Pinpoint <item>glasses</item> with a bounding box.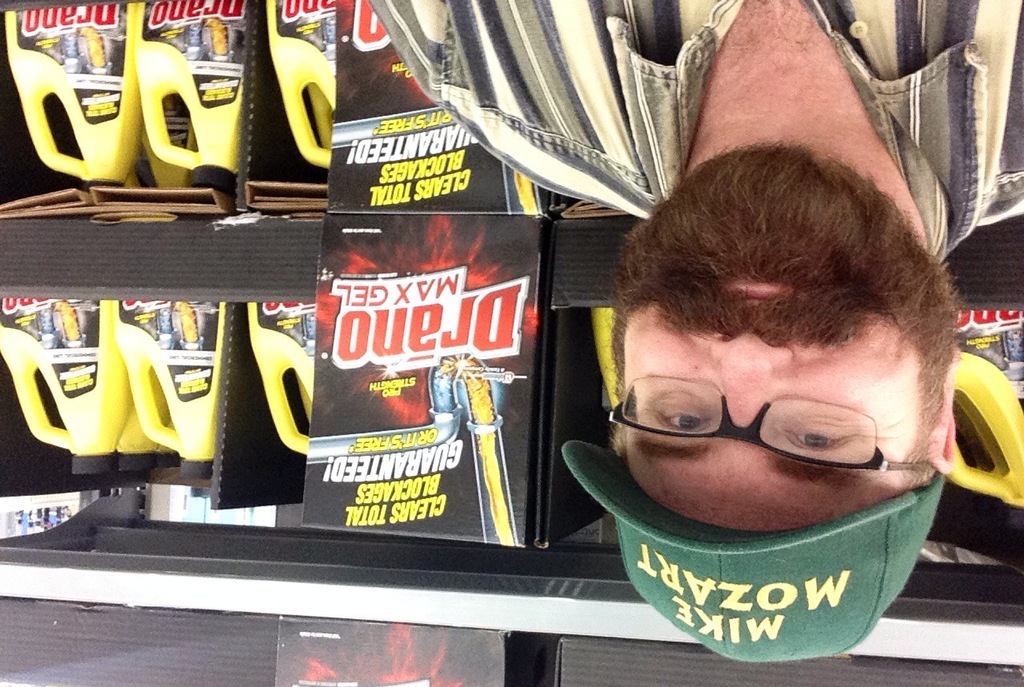
BBox(604, 379, 939, 473).
